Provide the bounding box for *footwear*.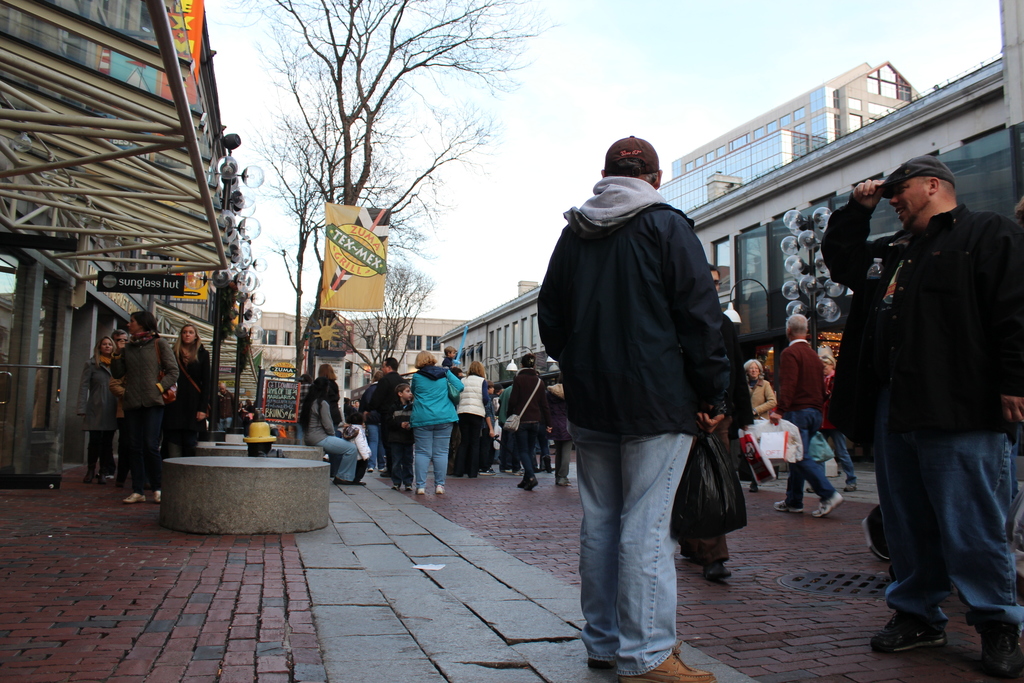
(814,488,847,516).
